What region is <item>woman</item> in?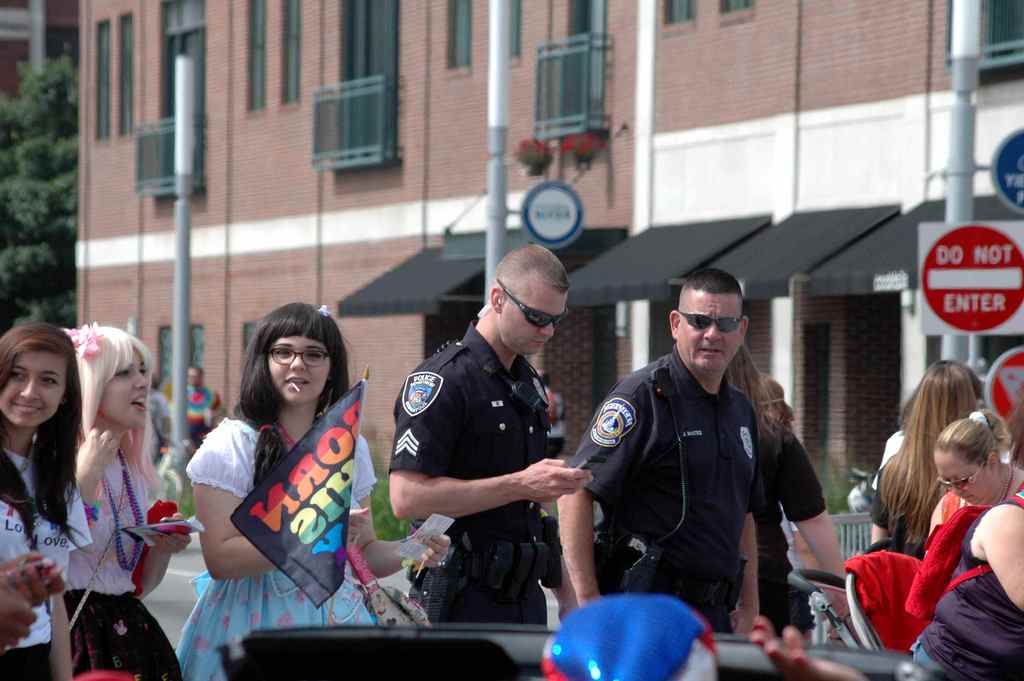
(902,478,1023,680).
